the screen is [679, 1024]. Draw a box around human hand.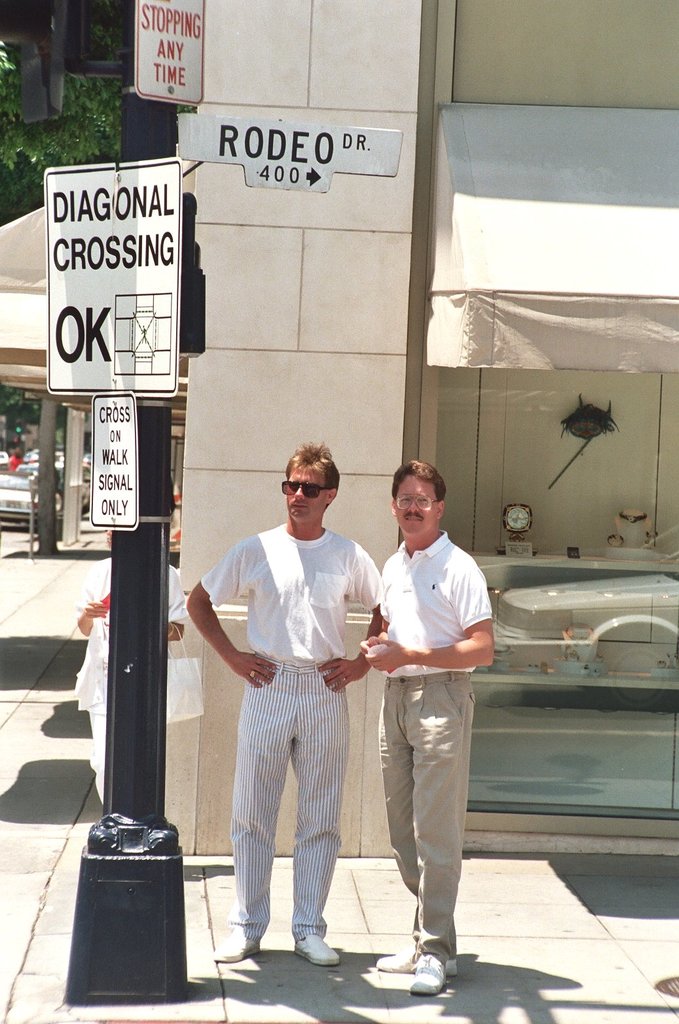
left=316, top=657, right=361, bottom=697.
